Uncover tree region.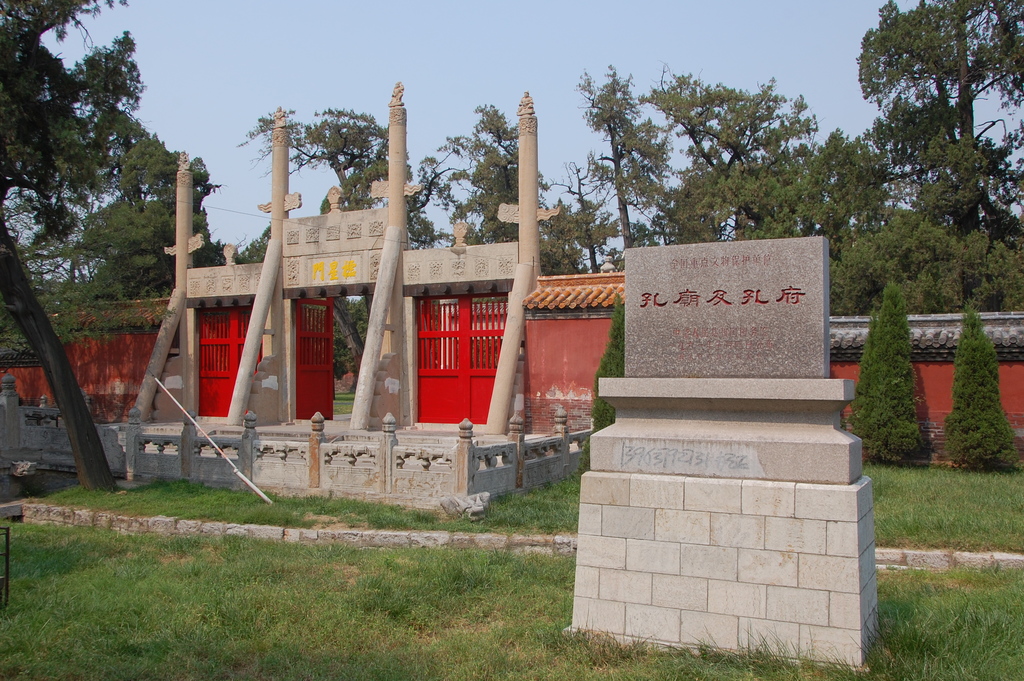
Uncovered: 221, 211, 271, 286.
